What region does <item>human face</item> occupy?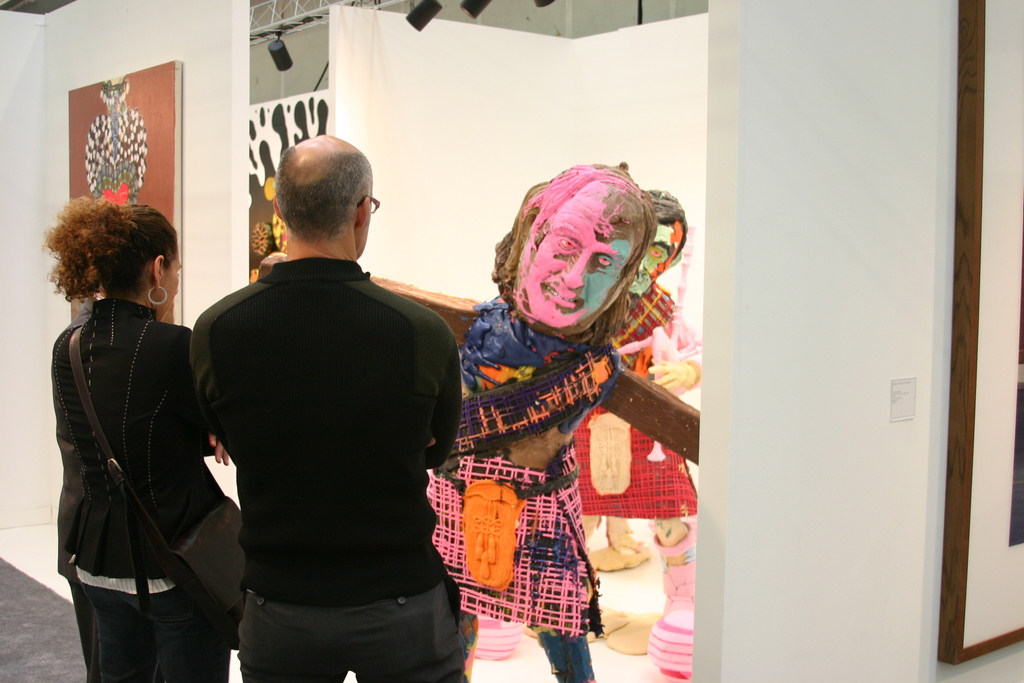
x1=156 y1=250 x2=183 y2=315.
